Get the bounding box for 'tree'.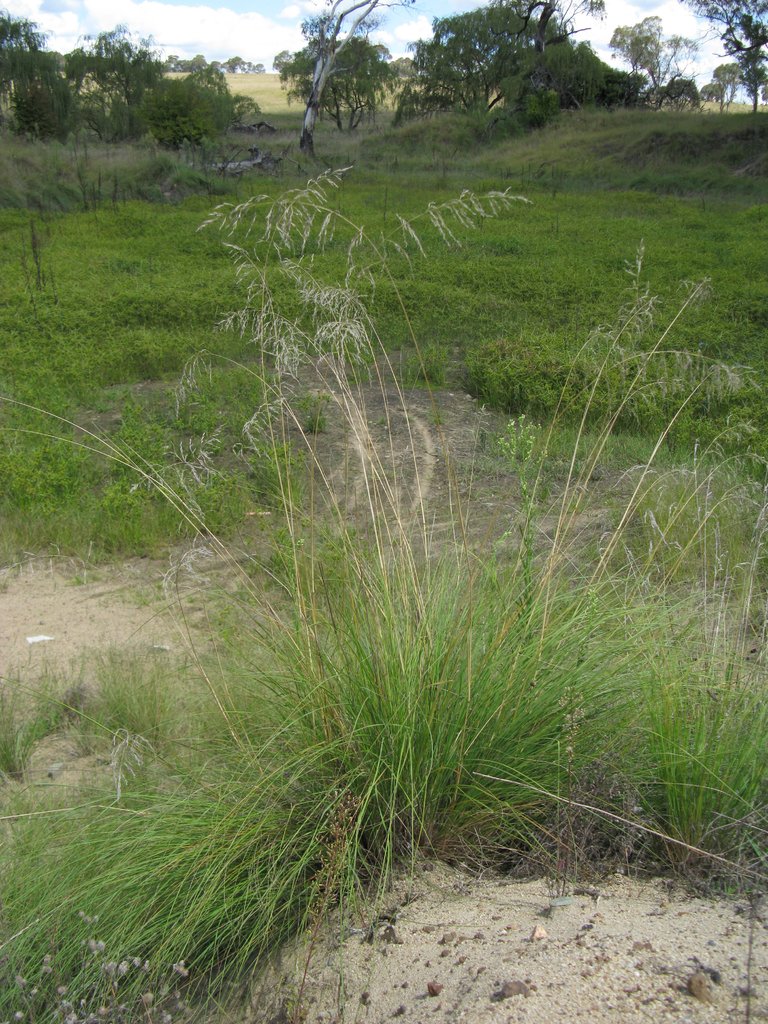
bbox=[602, 14, 703, 110].
